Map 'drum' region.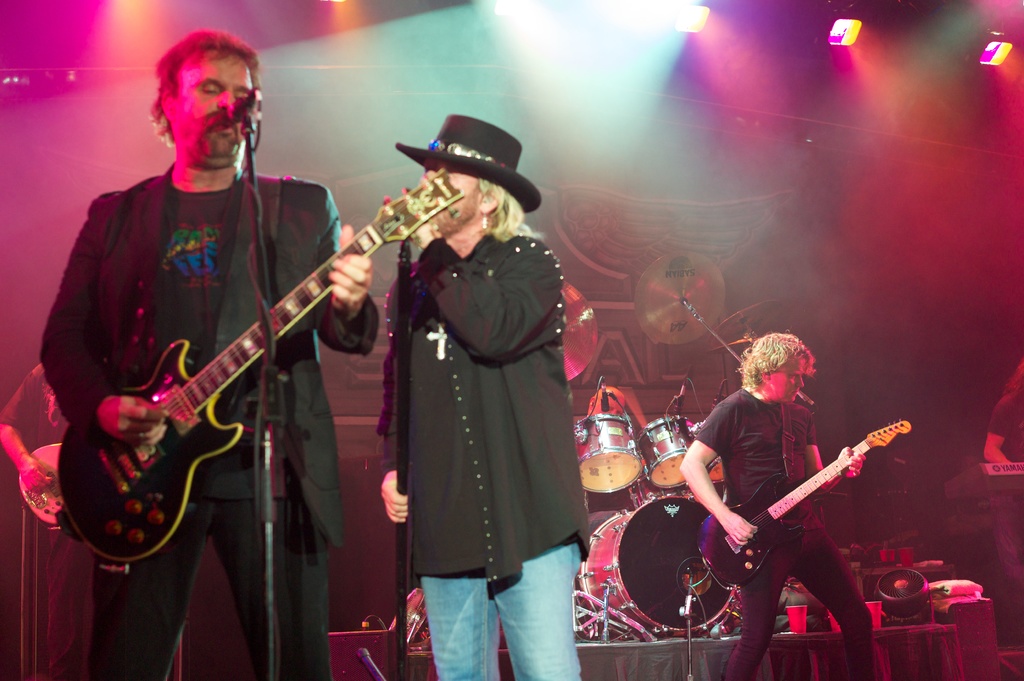
Mapped to box=[637, 414, 698, 488].
